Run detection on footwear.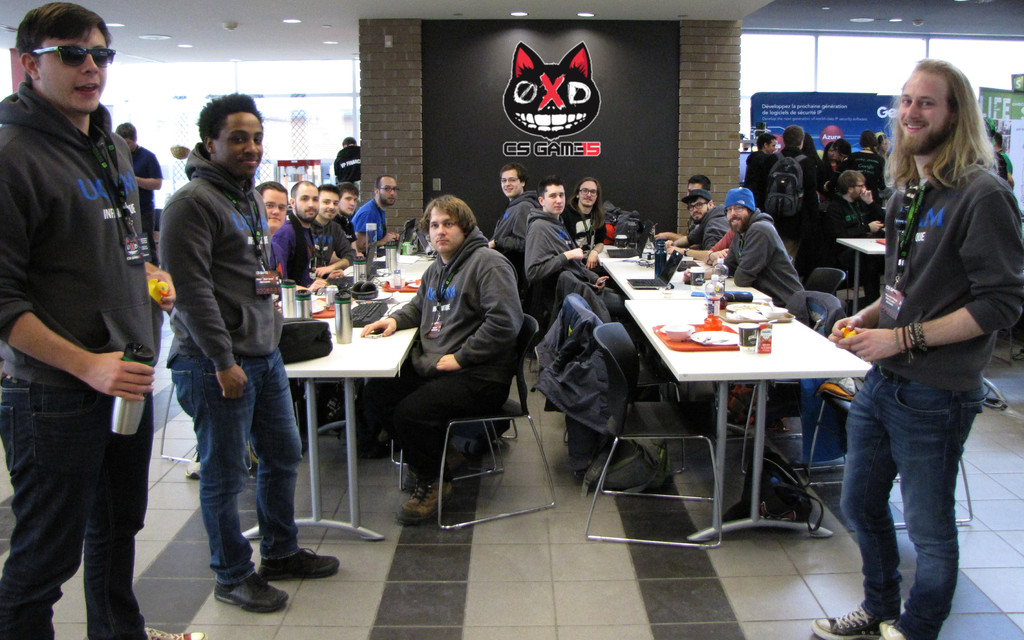
Result: box=[878, 619, 907, 639].
